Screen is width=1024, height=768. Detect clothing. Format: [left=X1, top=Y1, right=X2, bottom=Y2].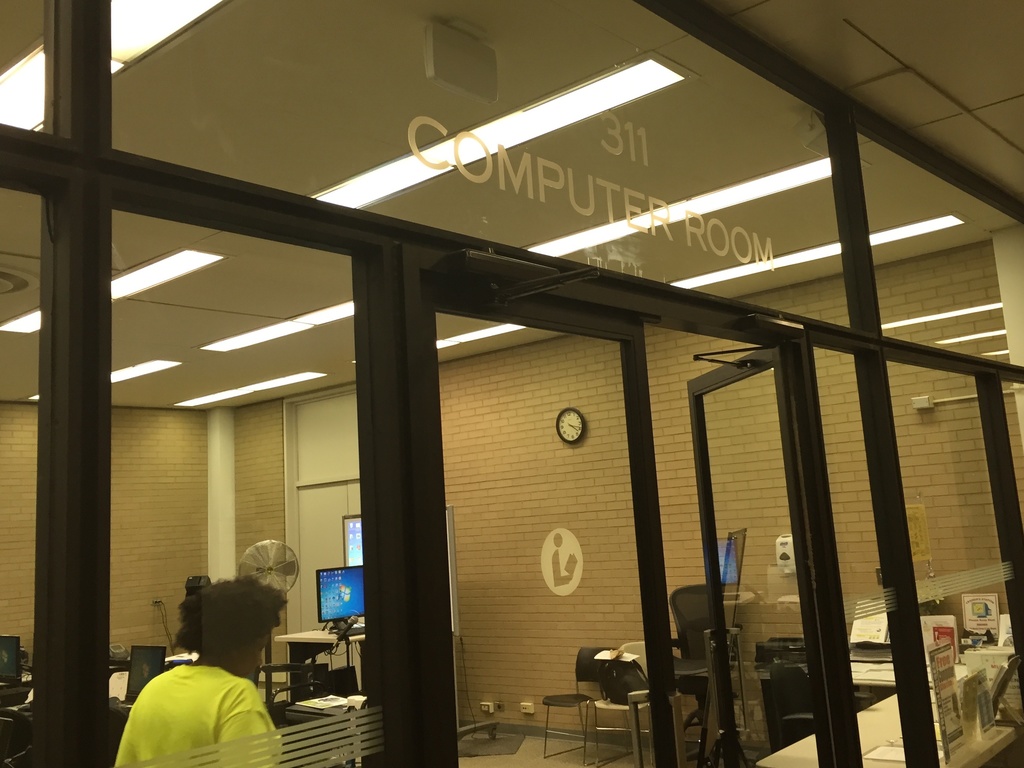
[left=119, top=661, right=257, bottom=759].
